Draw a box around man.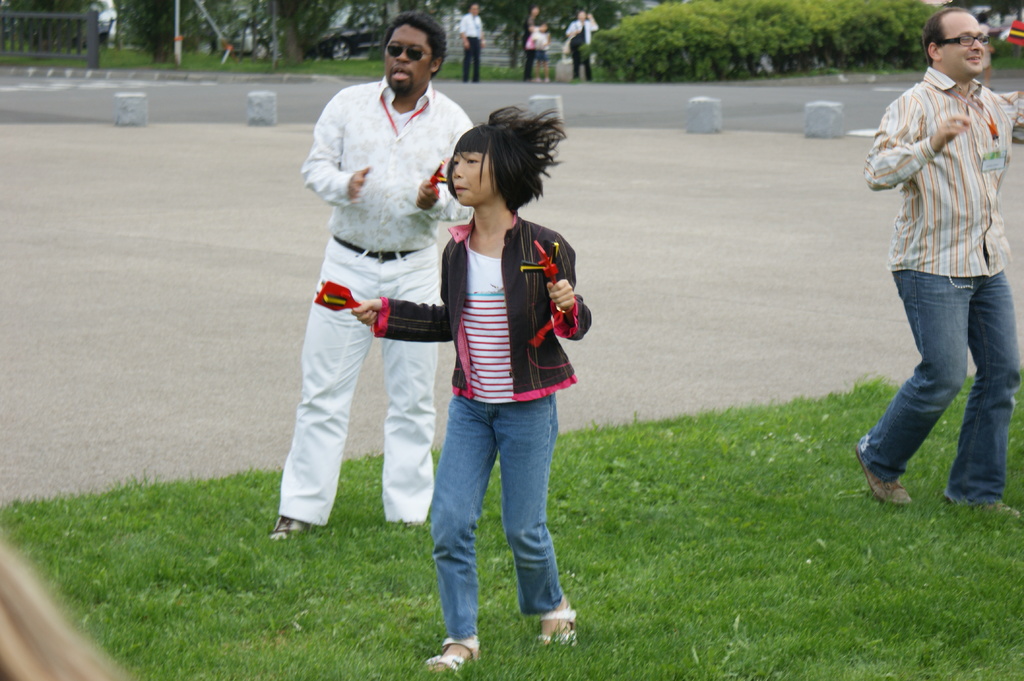
460/3/483/85.
